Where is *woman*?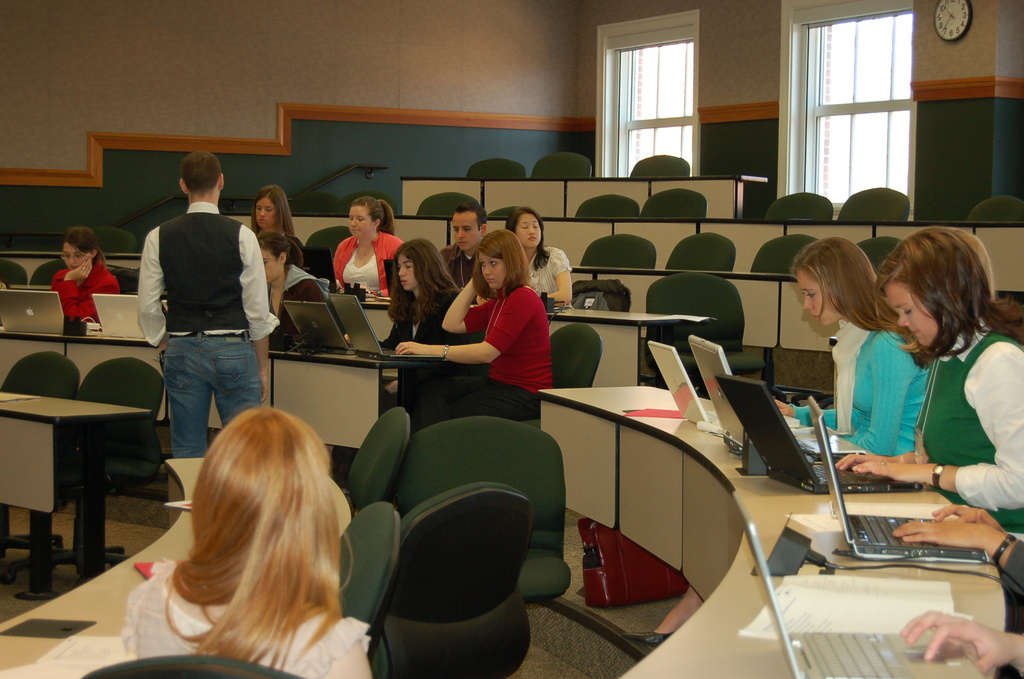
crop(252, 230, 337, 343).
